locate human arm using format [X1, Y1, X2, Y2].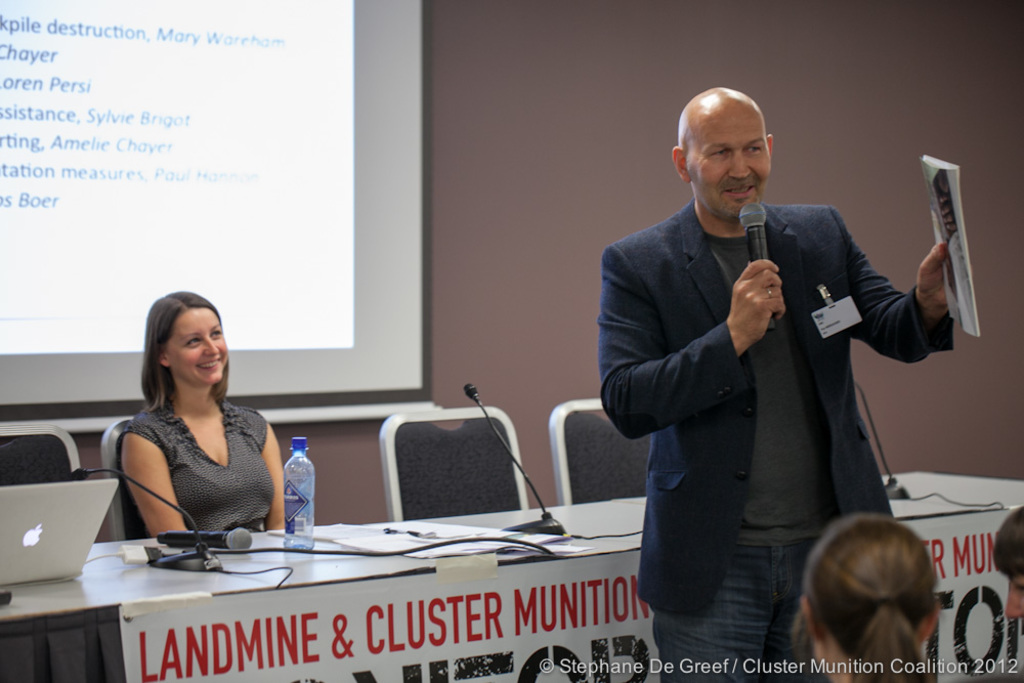
[843, 209, 974, 378].
